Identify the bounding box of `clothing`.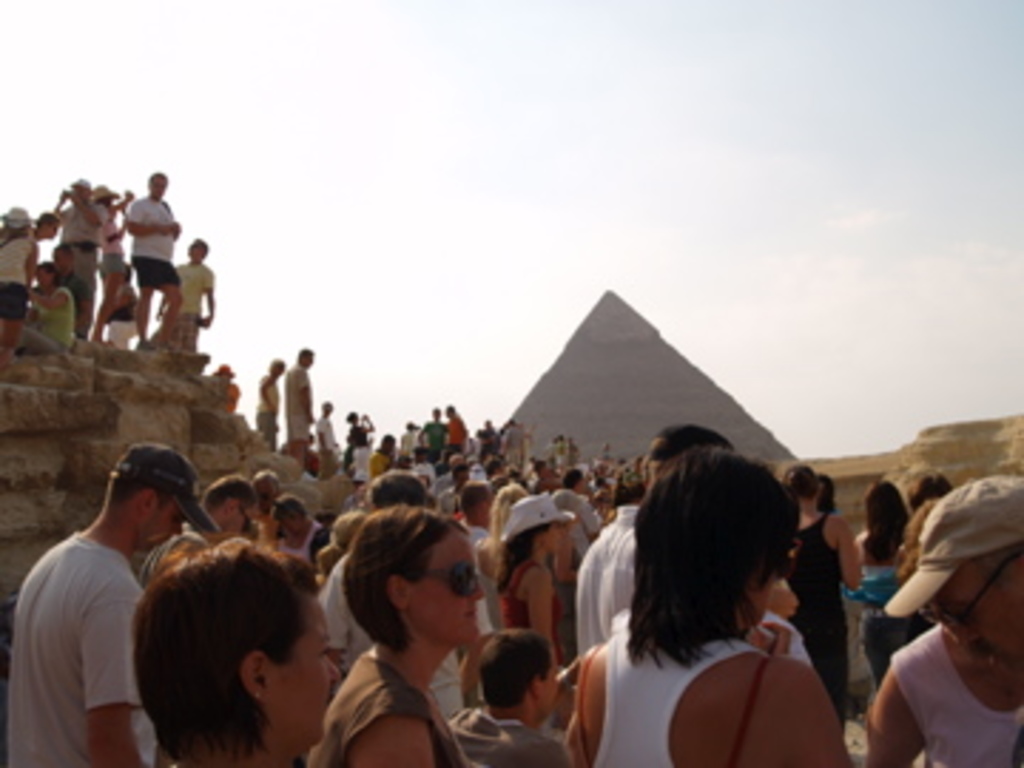
26/543/165/765.
